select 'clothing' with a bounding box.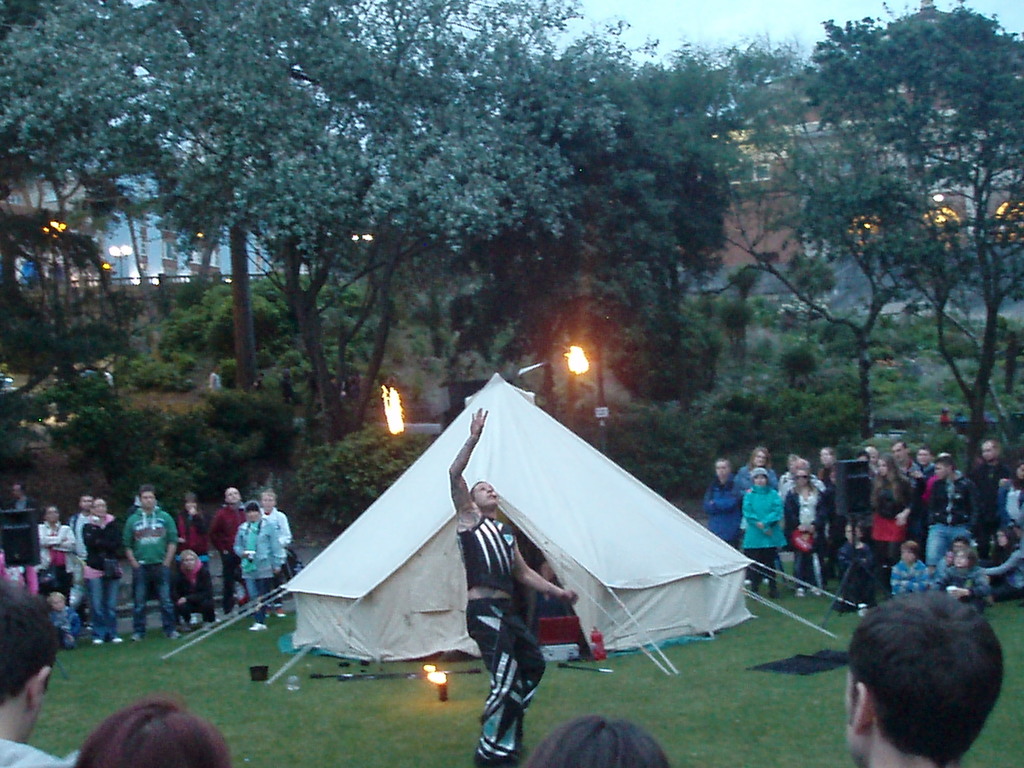
select_region(0, 548, 41, 591).
